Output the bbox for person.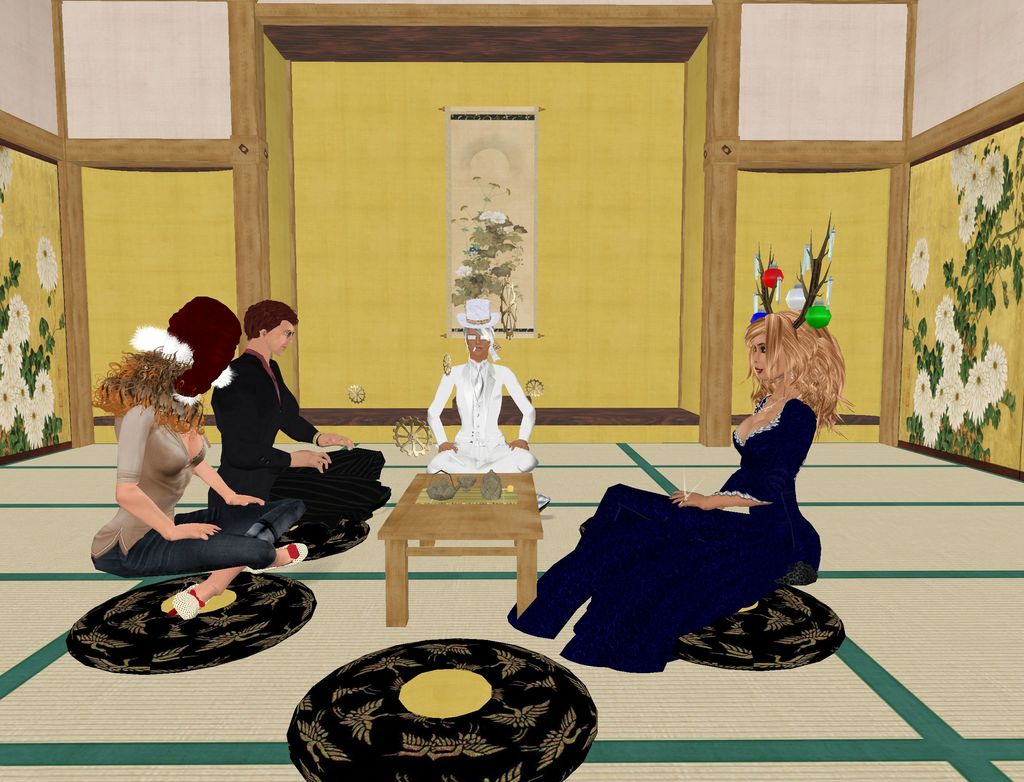
x1=429, y1=298, x2=539, y2=473.
